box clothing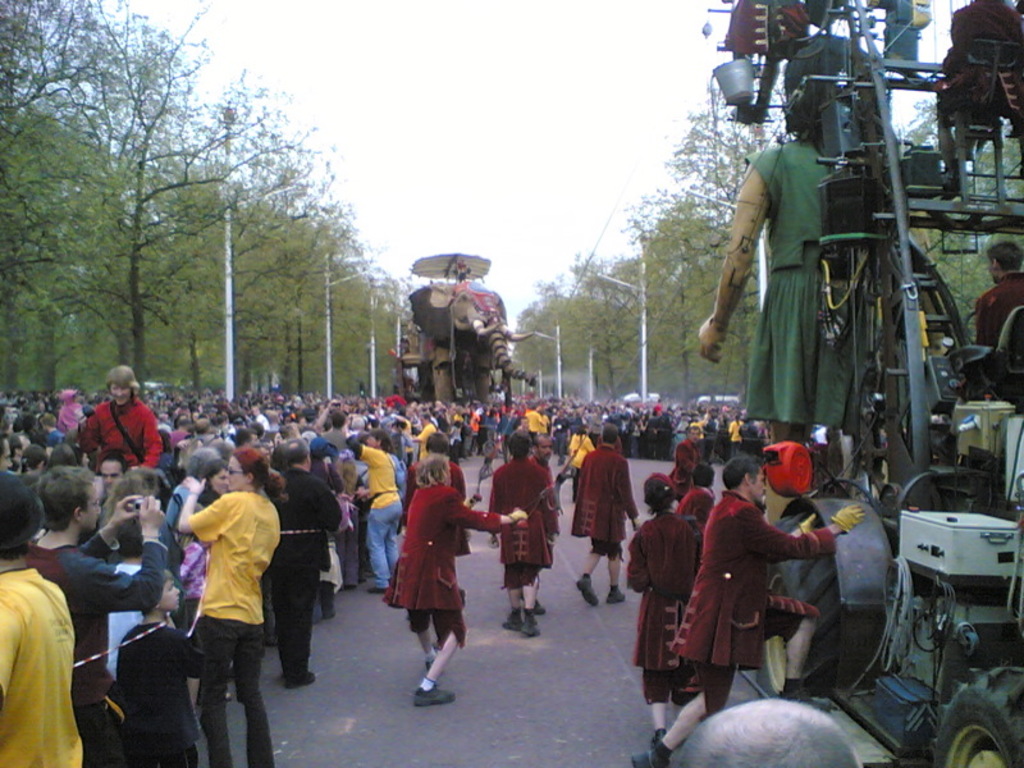
bbox=(689, 495, 854, 708)
